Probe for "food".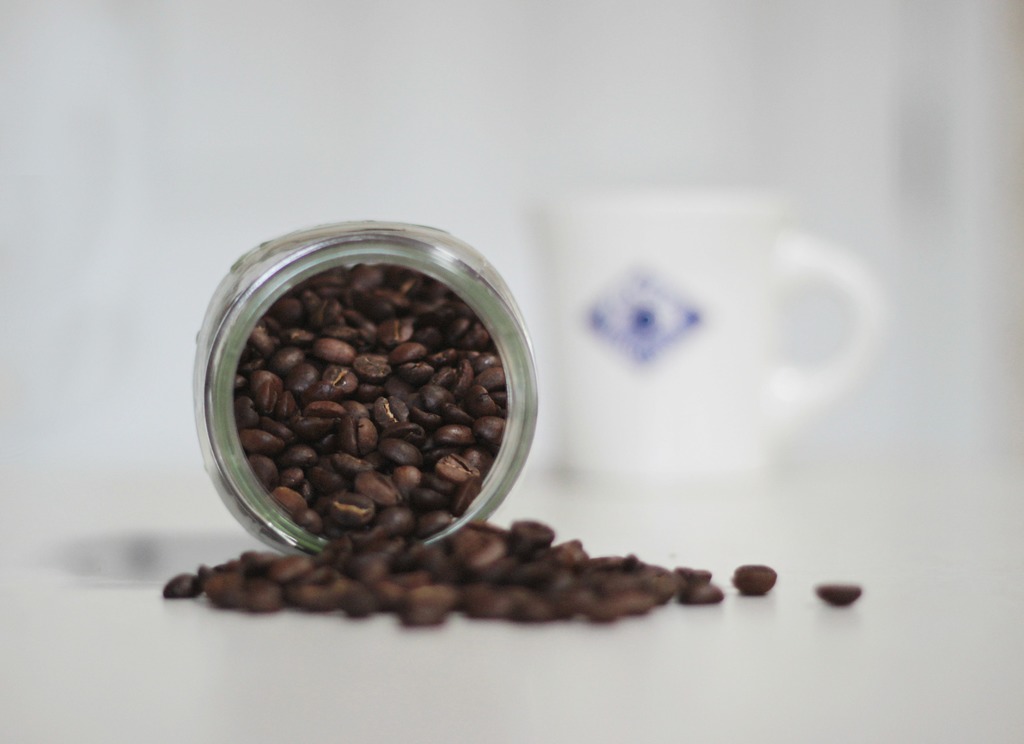
Probe result: bbox=(240, 245, 537, 560).
